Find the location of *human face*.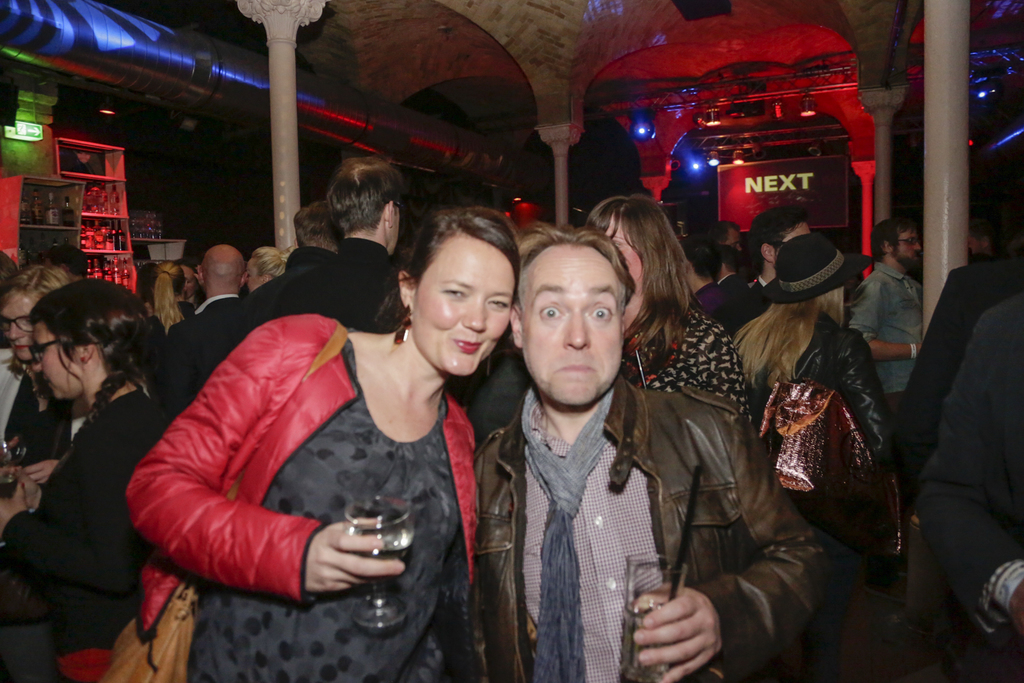
Location: select_region(409, 242, 513, 380).
